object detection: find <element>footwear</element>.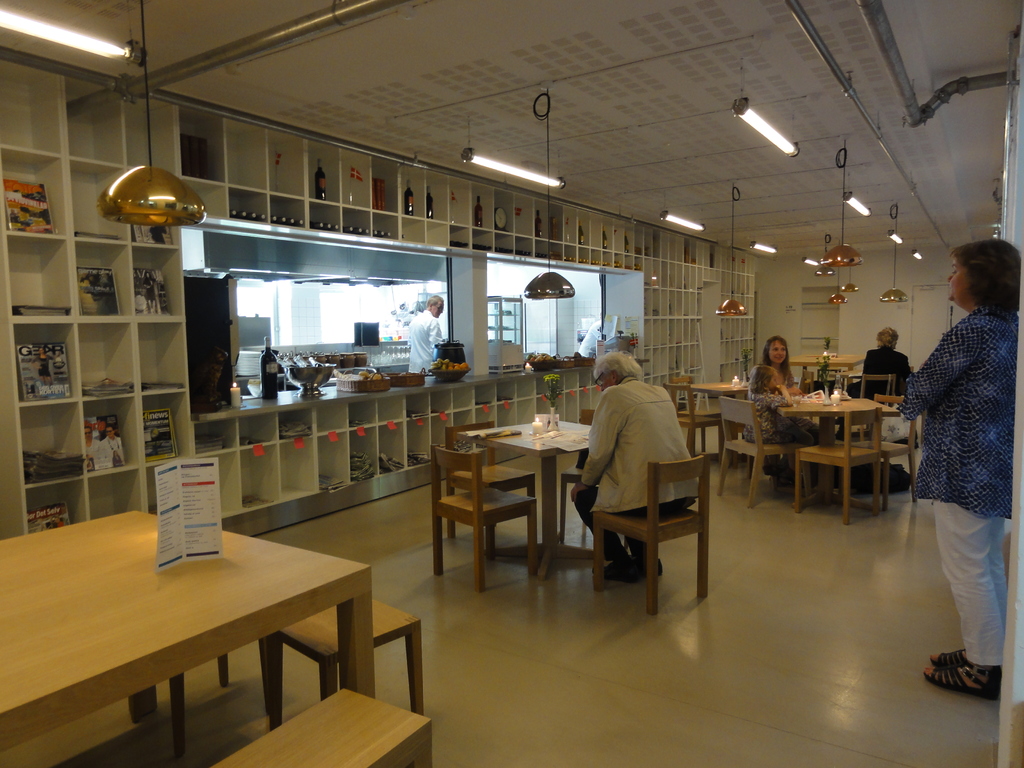
[932,648,973,676].
